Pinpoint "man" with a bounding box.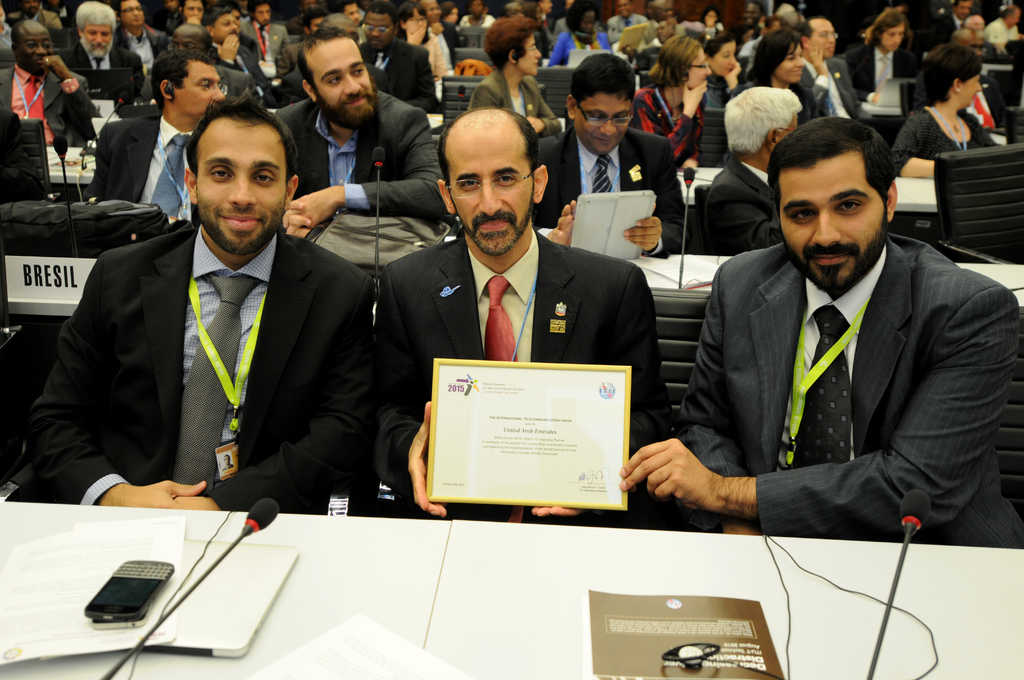
detection(202, 4, 267, 95).
